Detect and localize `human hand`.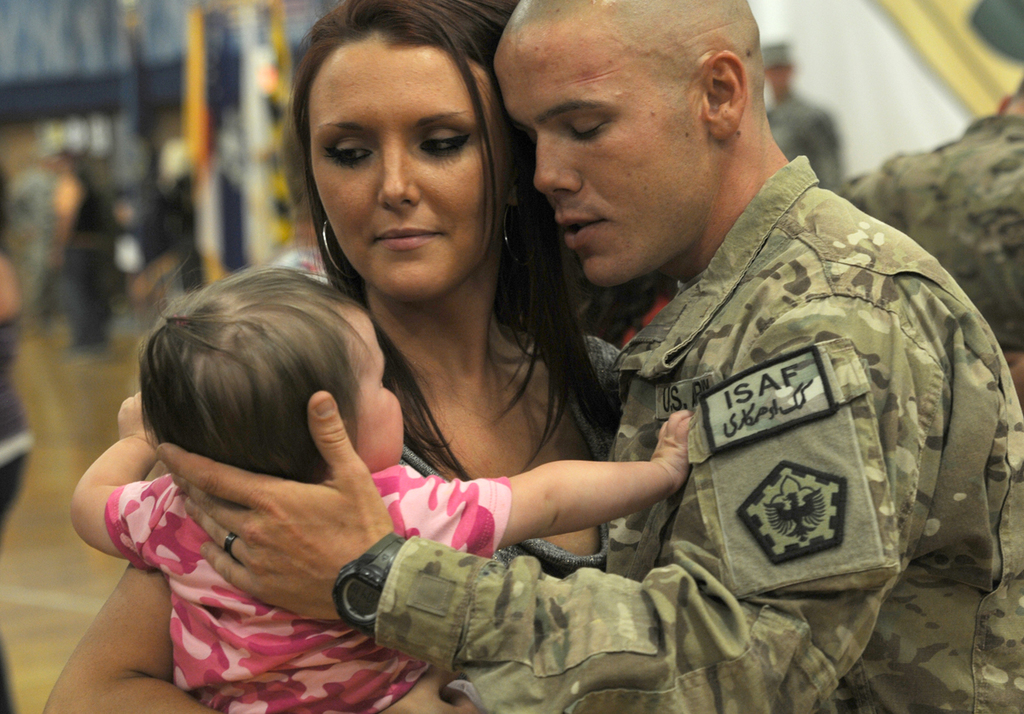
Localized at box=[155, 390, 396, 622].
